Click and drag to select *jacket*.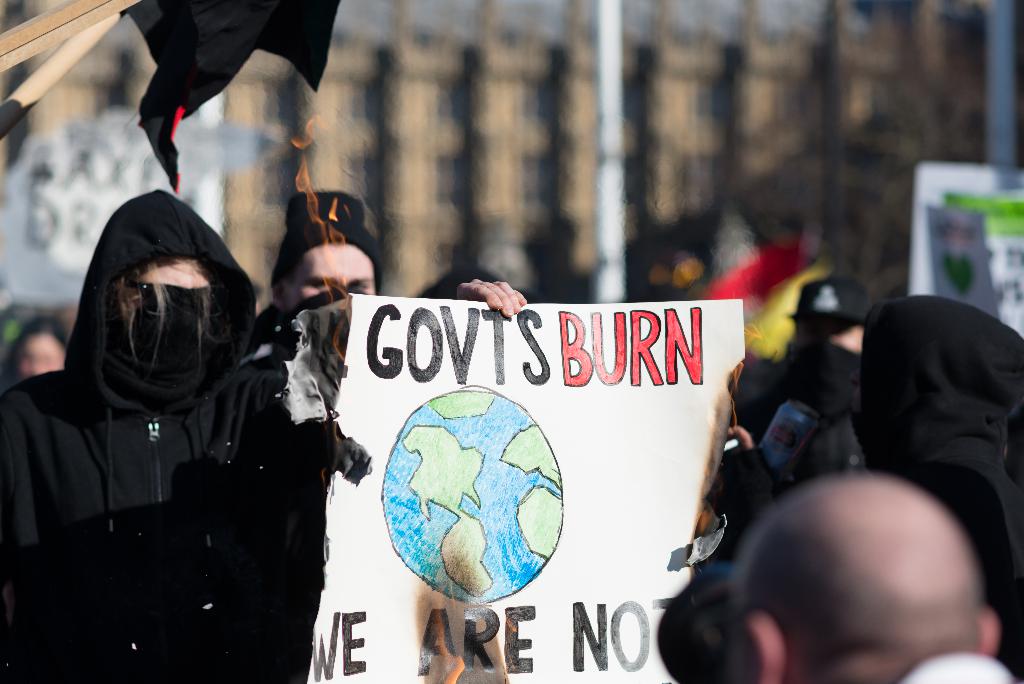
Selection: [3,240,334,683].
